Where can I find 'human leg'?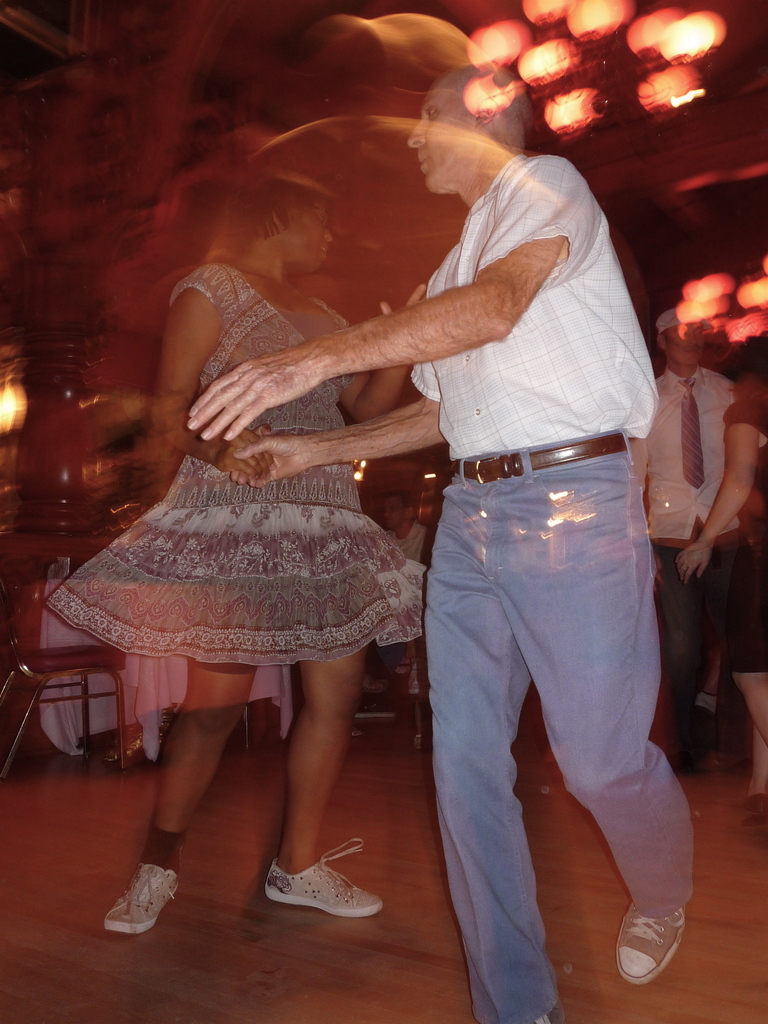
You can find it at {"x1": 420, "y1": 464, "x2": 558, "y2": 1023}.
